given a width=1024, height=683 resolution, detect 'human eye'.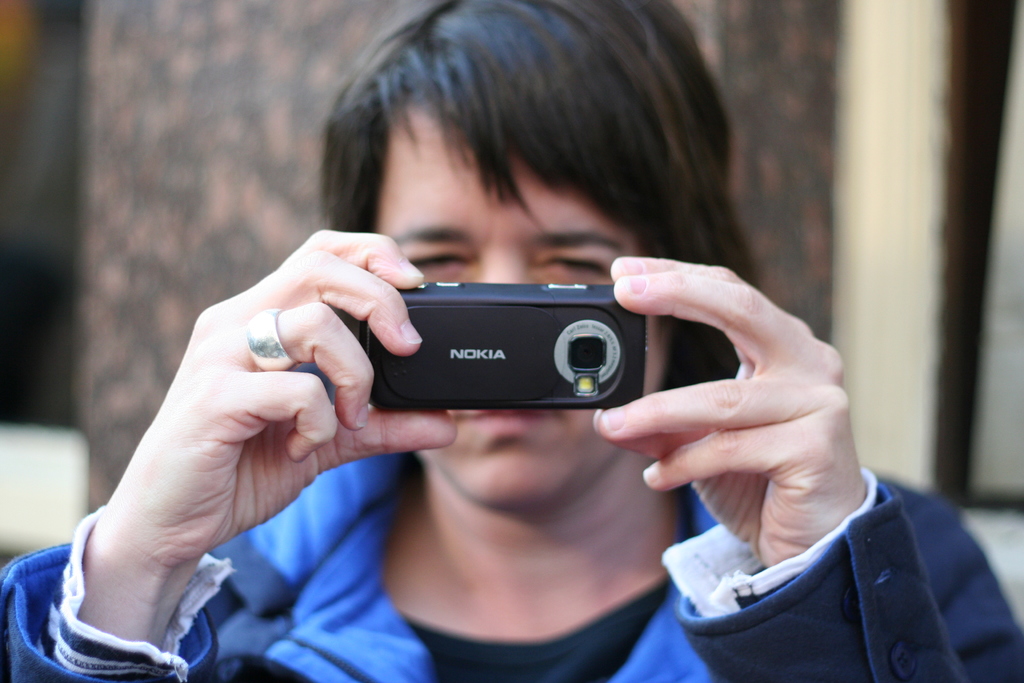
bbox=[543, 243, 600, 277].
